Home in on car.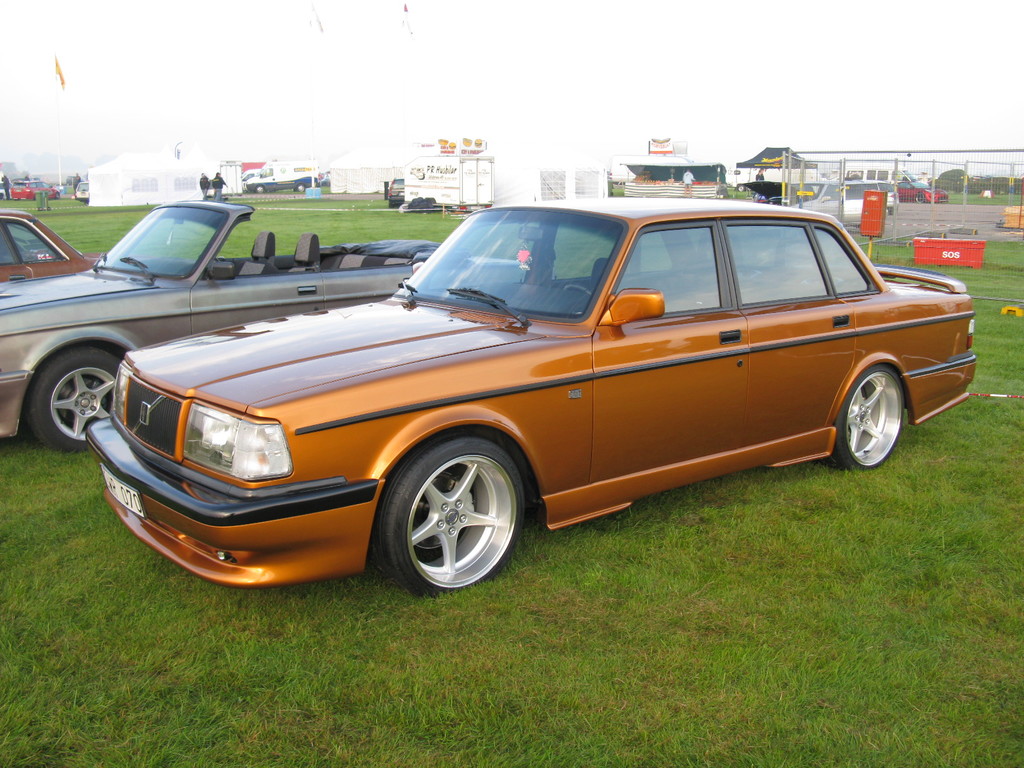
Homed in at crop(888, 177, 954, 207).
